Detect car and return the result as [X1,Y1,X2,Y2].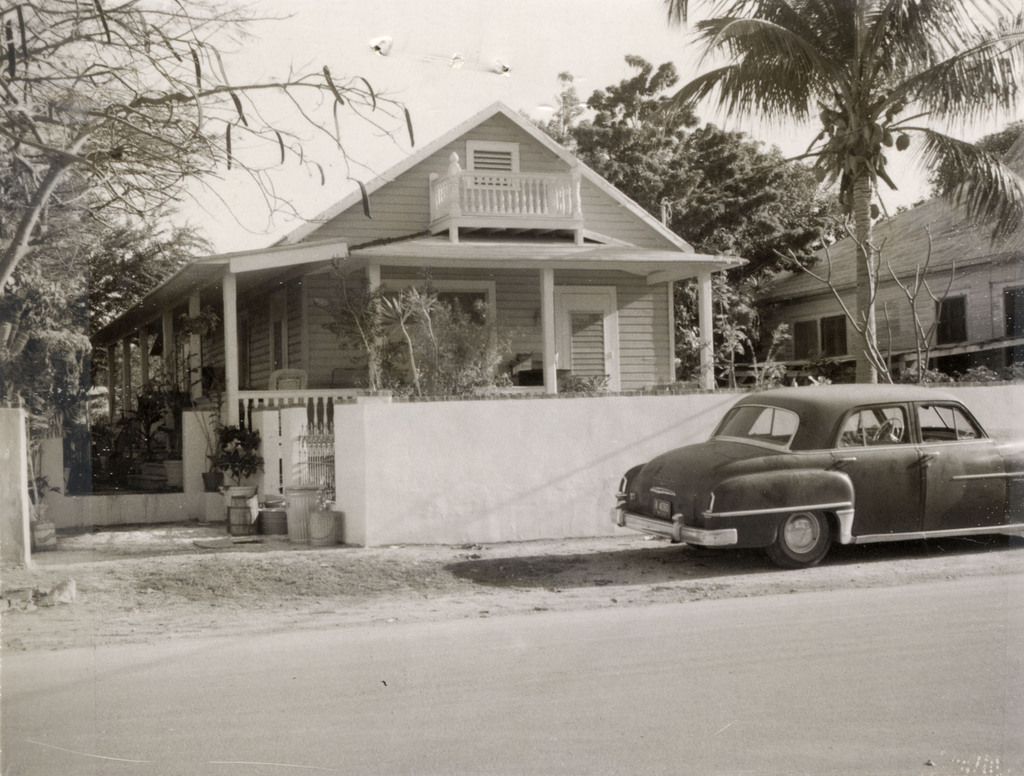
[614,375,1007,576].
